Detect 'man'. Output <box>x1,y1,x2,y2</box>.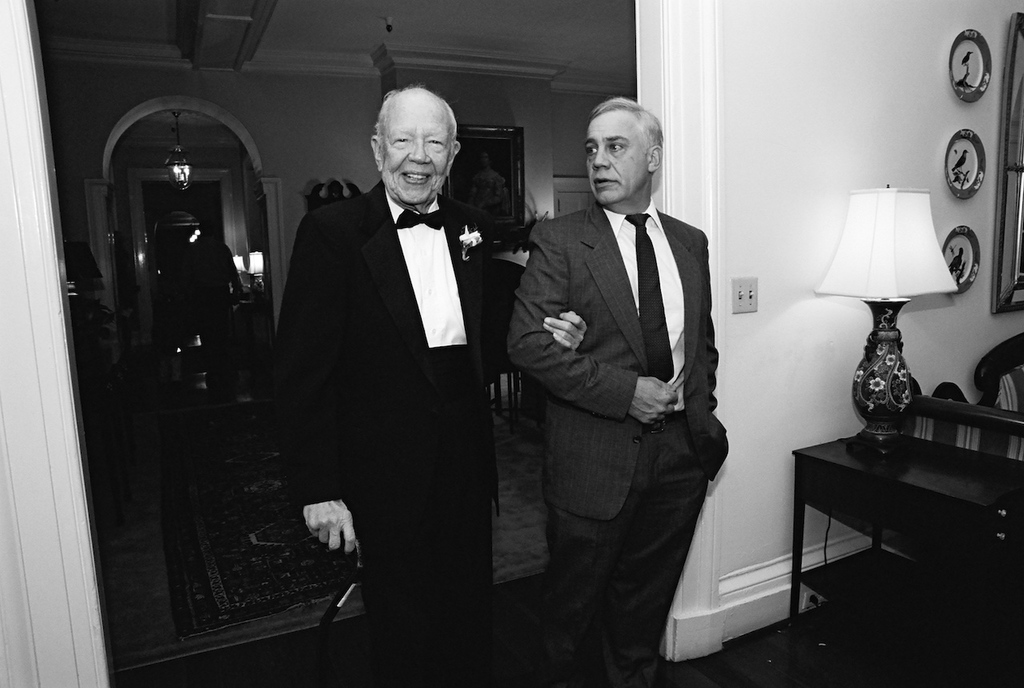
<box>506,94,731,687</box>.
